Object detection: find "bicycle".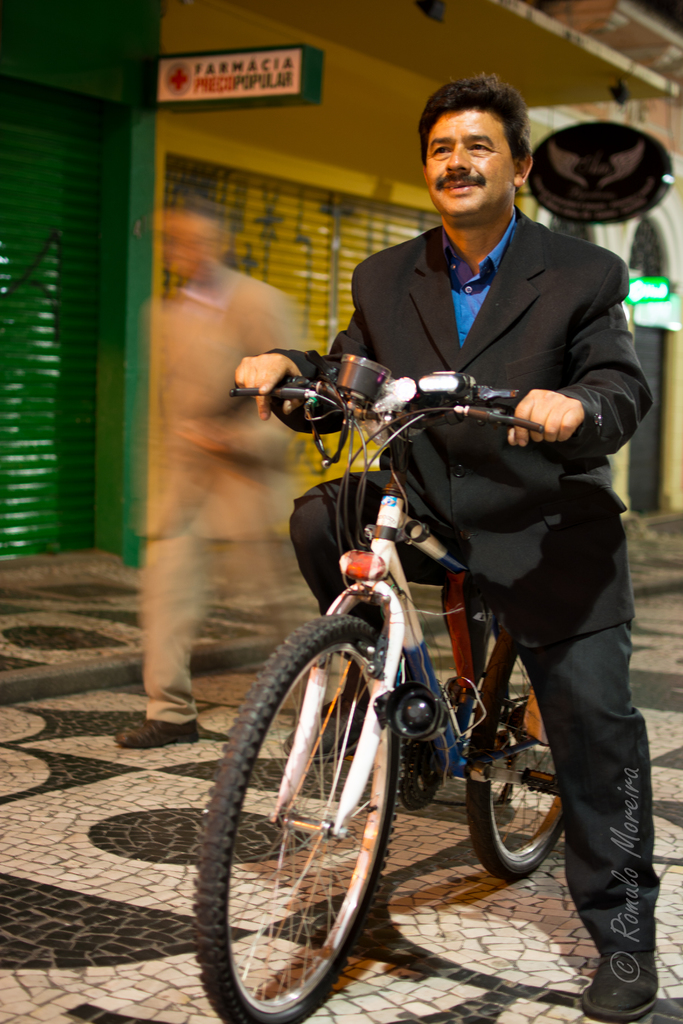
[left=190, top=415, right=634, bottom=1004].
